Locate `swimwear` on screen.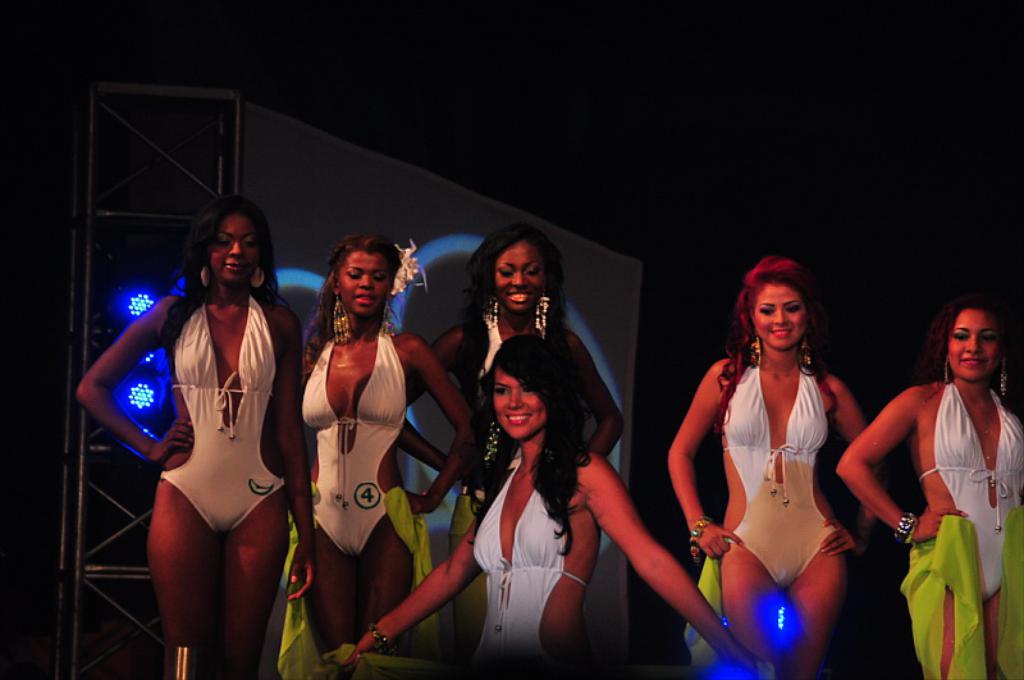
On screen at 911 370 1023 607.
